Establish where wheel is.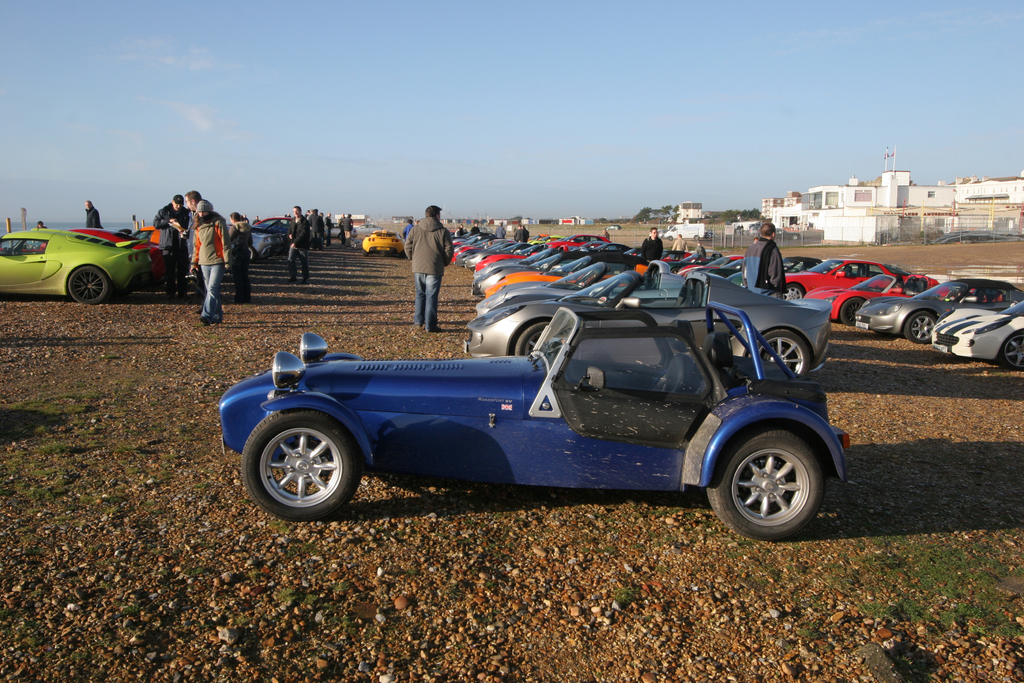
Established at {"left": 760, "top": 322, "right": 803, "bottom": 381}.
